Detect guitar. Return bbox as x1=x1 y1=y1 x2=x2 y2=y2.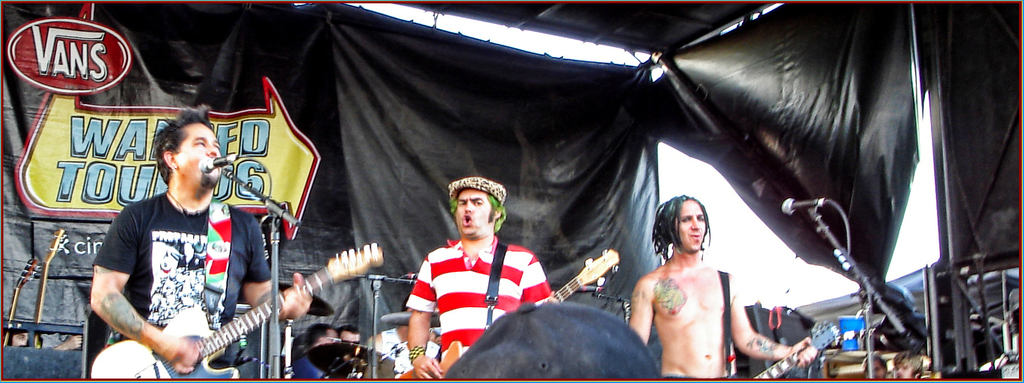
x1=110 y1=245 x2=376 y2=375.
